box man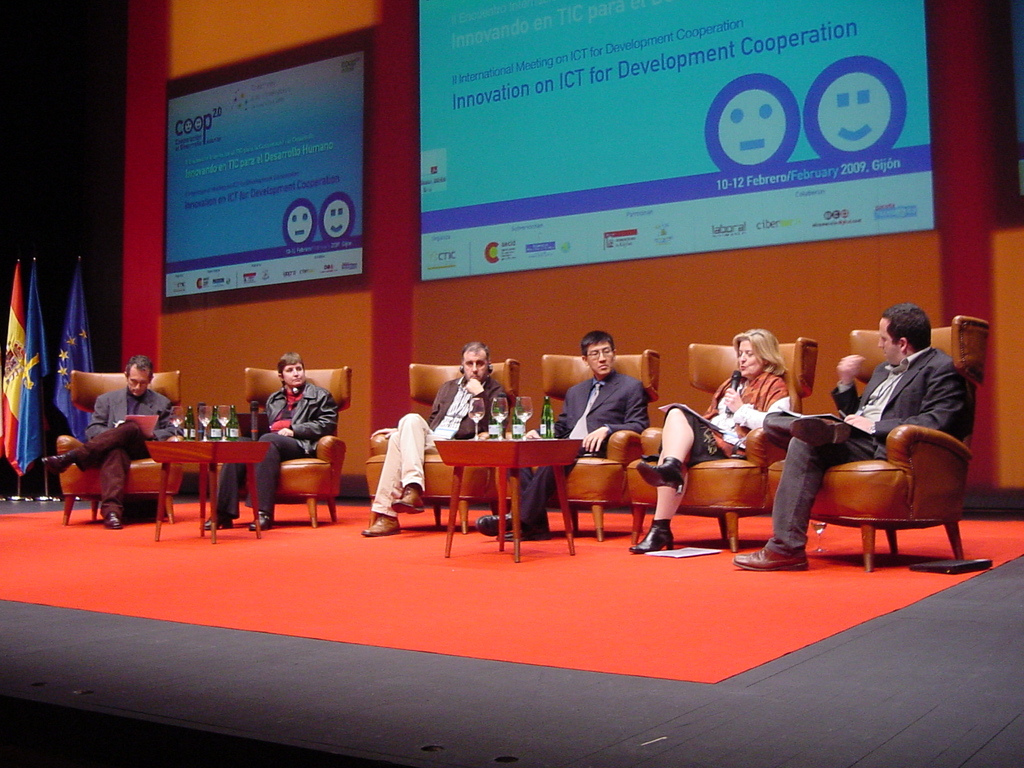
x1=344, y1=332, x2=511, y2=549
